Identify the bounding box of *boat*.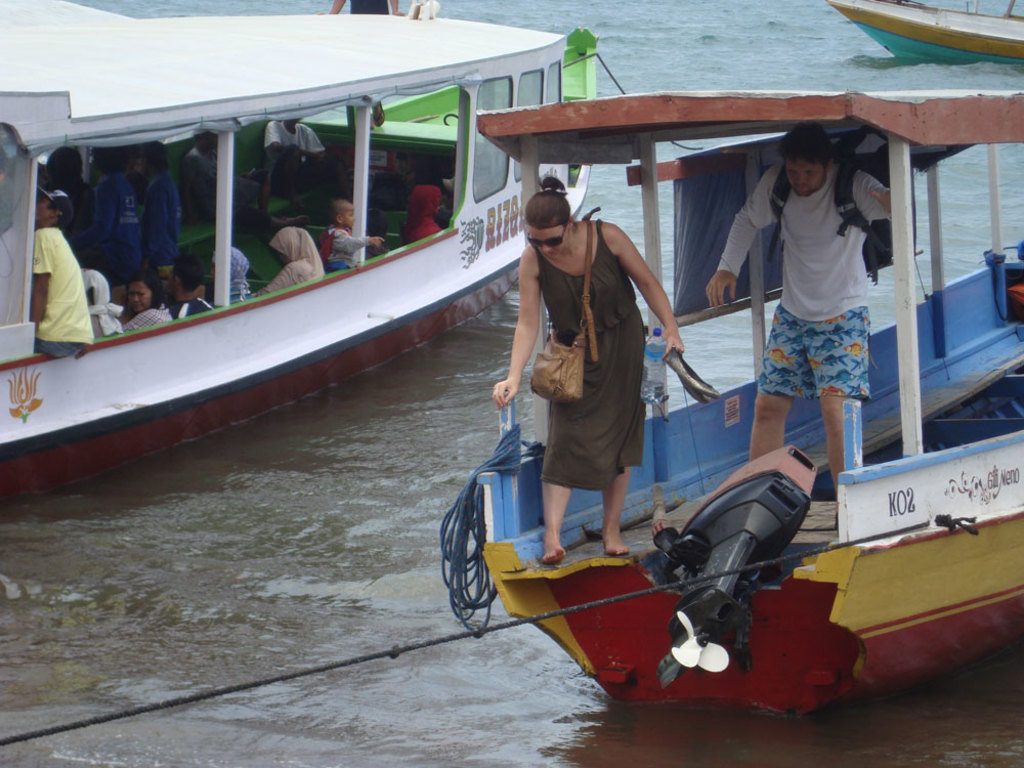
(left=438, top=91, right=1023, bottom=723).
